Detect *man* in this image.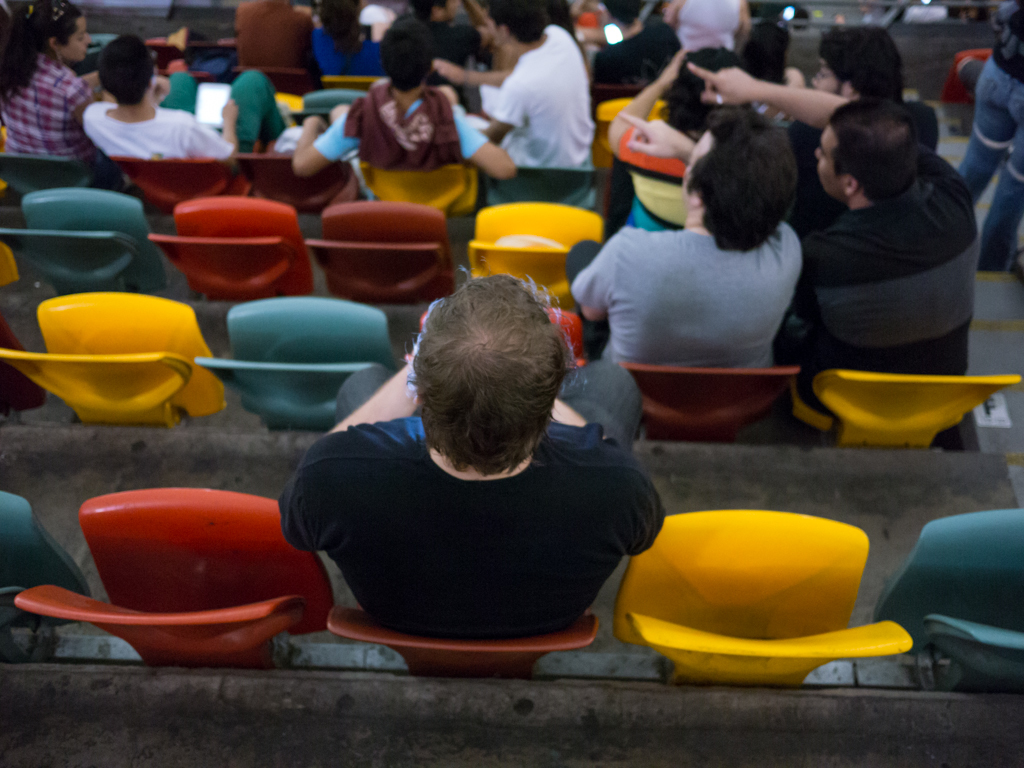
Detection: bbox=[72, 22, 309, 170].
